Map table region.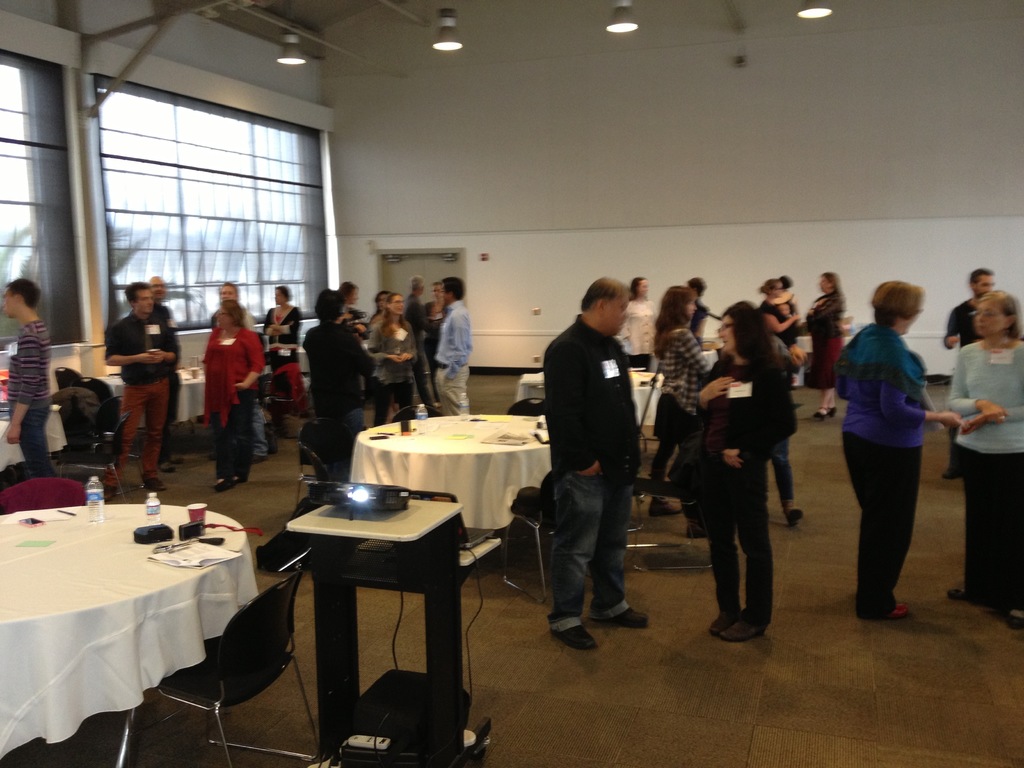
Mapped to 509:362:669:472.
